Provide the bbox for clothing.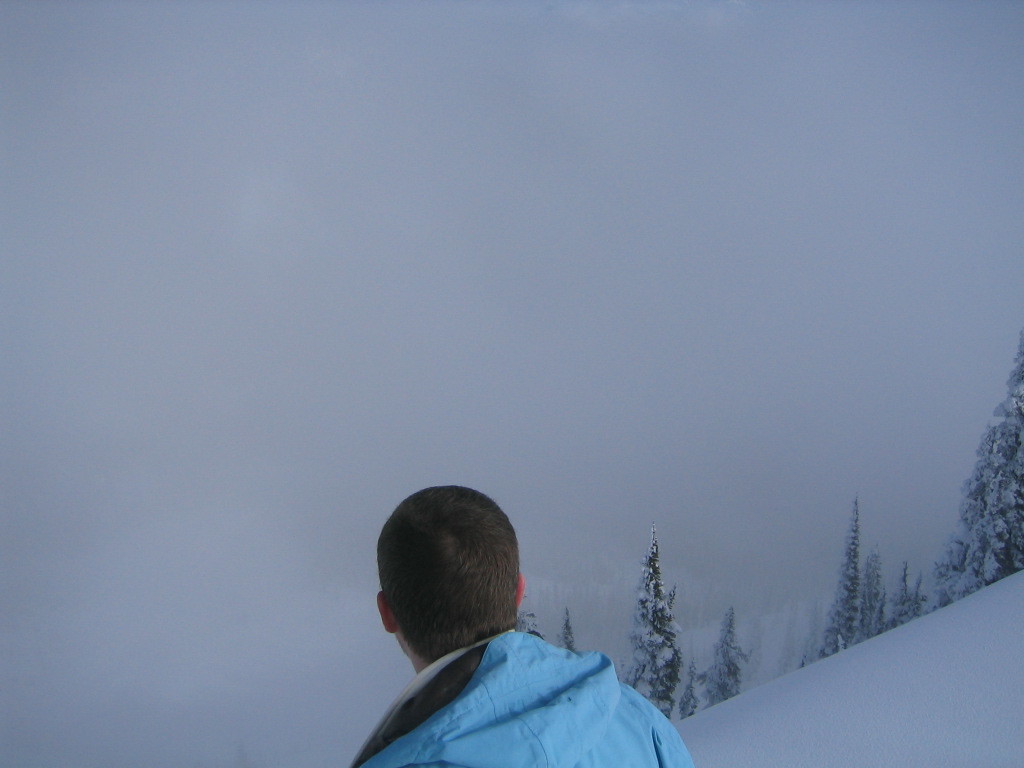
box=[352, 610, 676, 767].
